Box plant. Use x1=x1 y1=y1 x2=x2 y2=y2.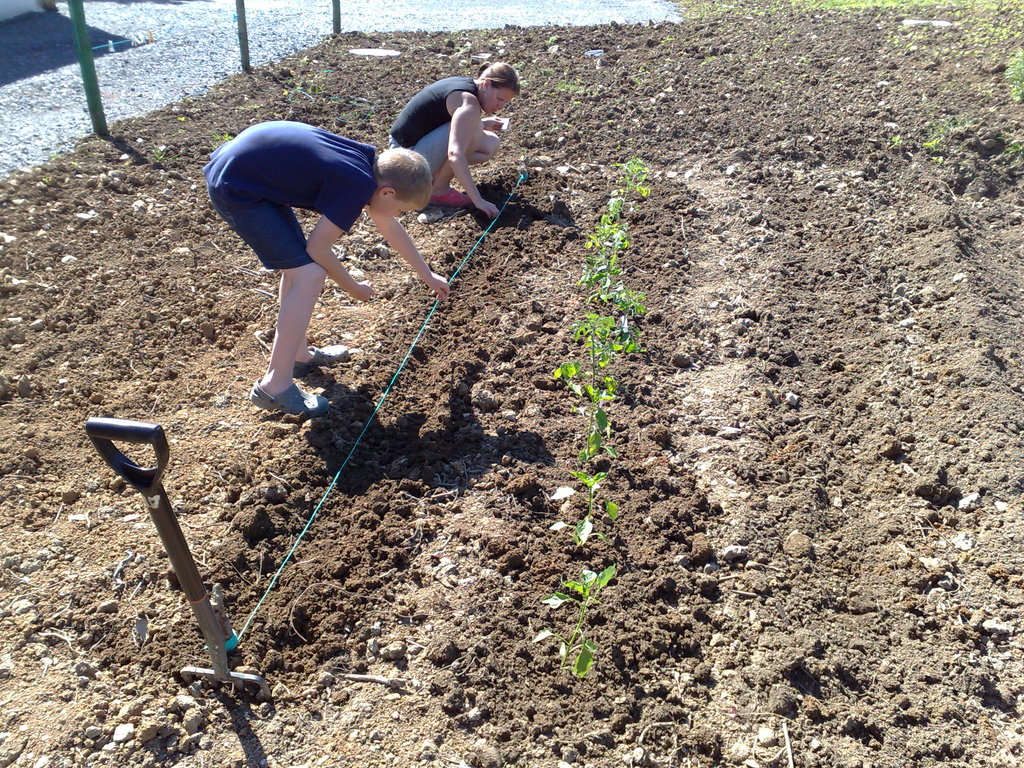
x1=562 y1=279 x2=646 y2=365.
